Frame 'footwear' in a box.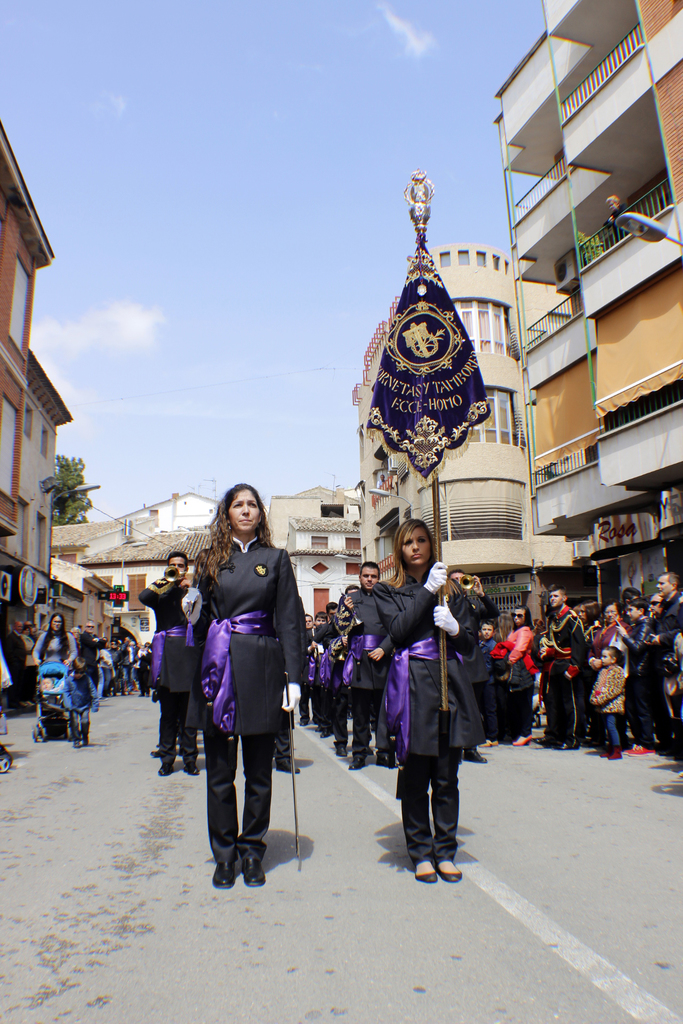
(458,746,463,765).
